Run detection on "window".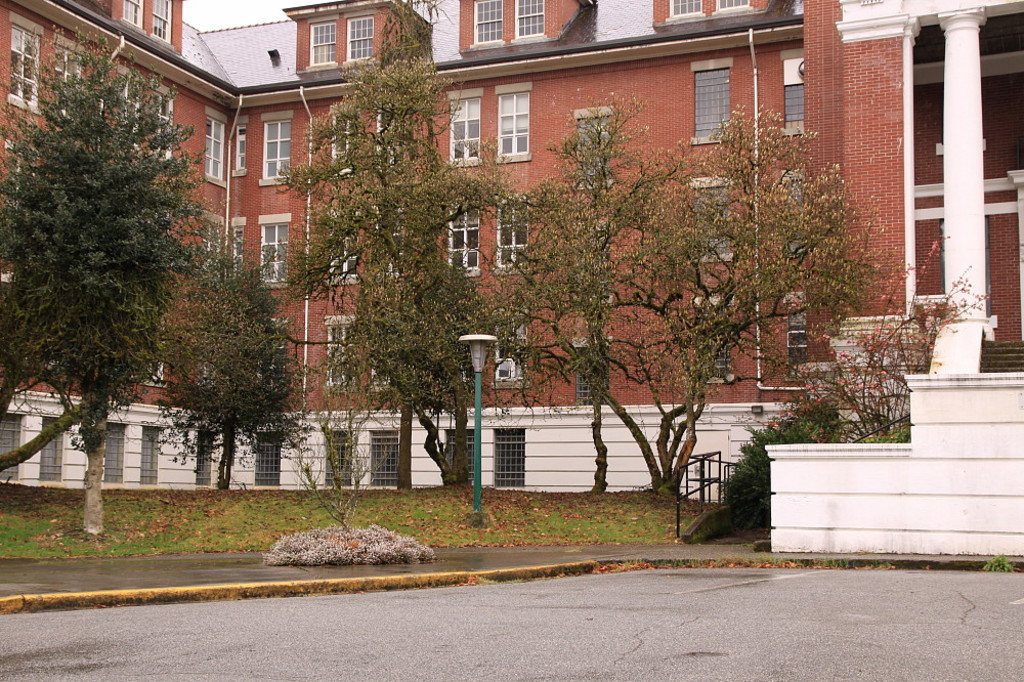
Result: BBox(446, 85, 480, 171).
